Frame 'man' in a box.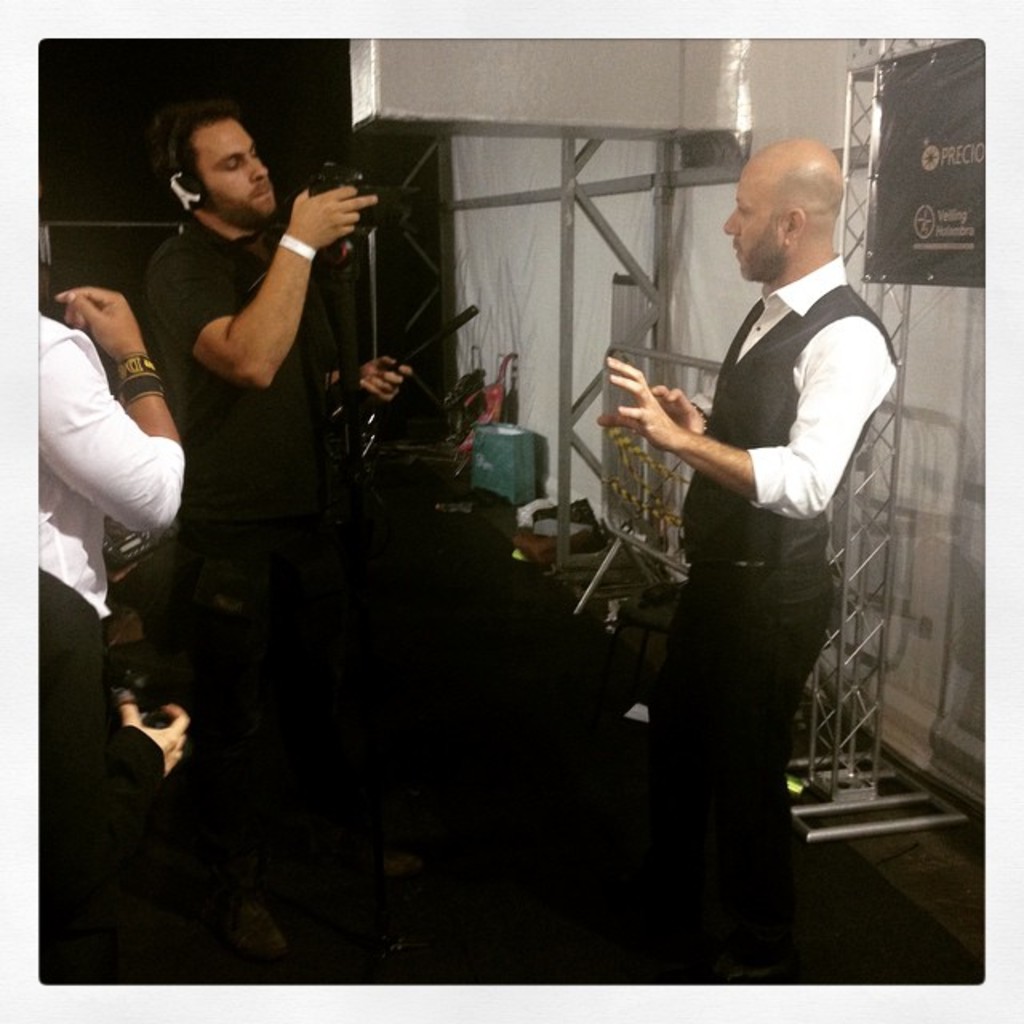
locate(34, 568, 194, 987).
